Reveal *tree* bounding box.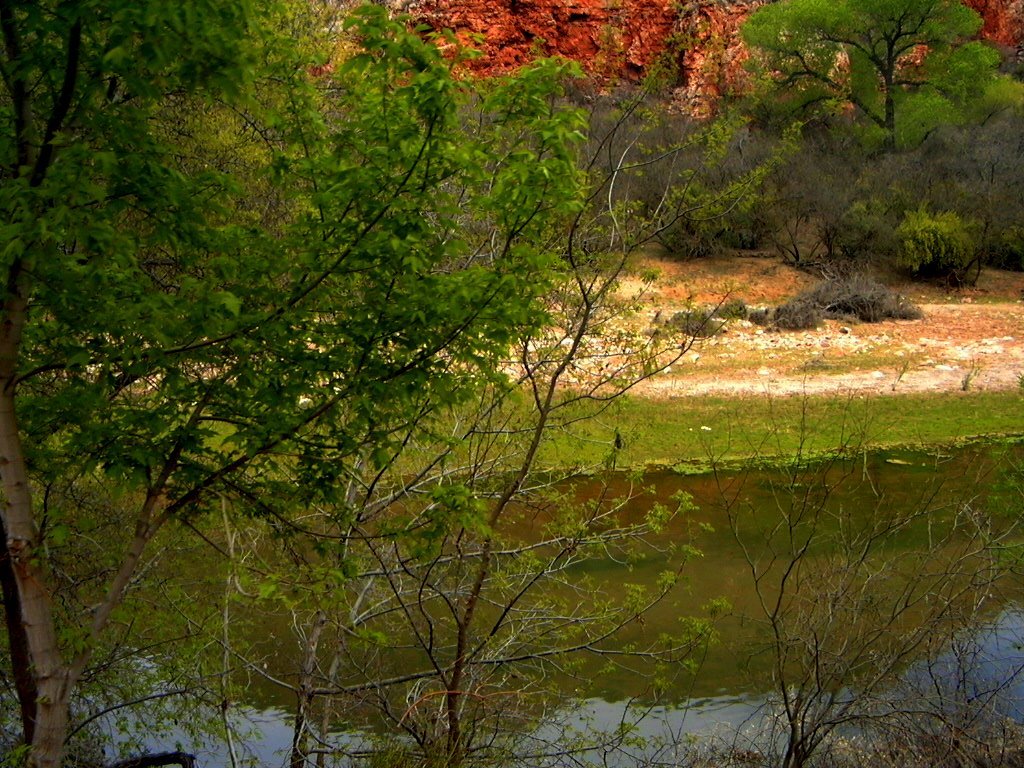
Revealed: [left=739, top=0, right=1004, bottom=216].
